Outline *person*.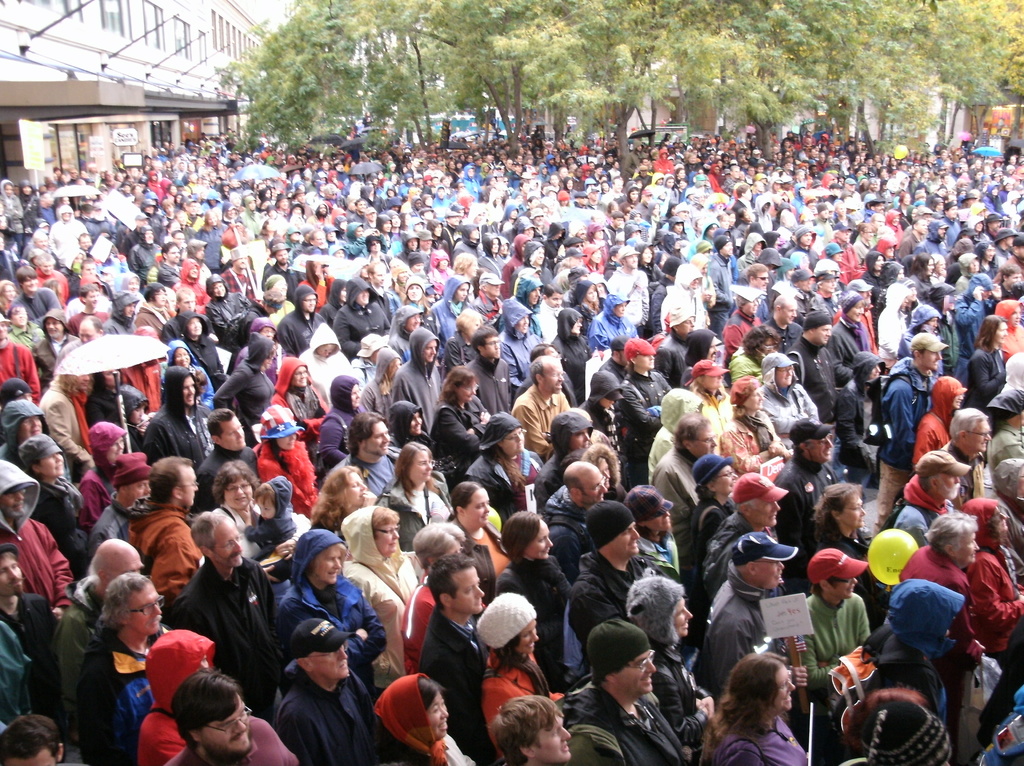
Outline: [x1=876, y1=323, x2=925, y2=471].
